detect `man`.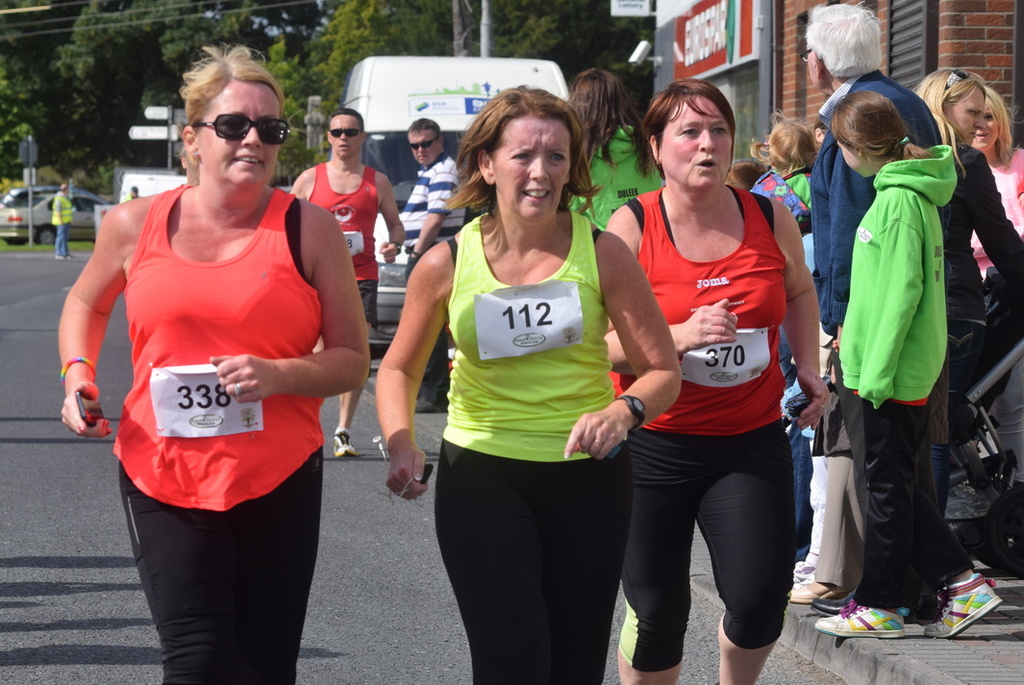
Detected at {"x1": 403, "y1": 114, "x2": 473, "y2": 414}.
